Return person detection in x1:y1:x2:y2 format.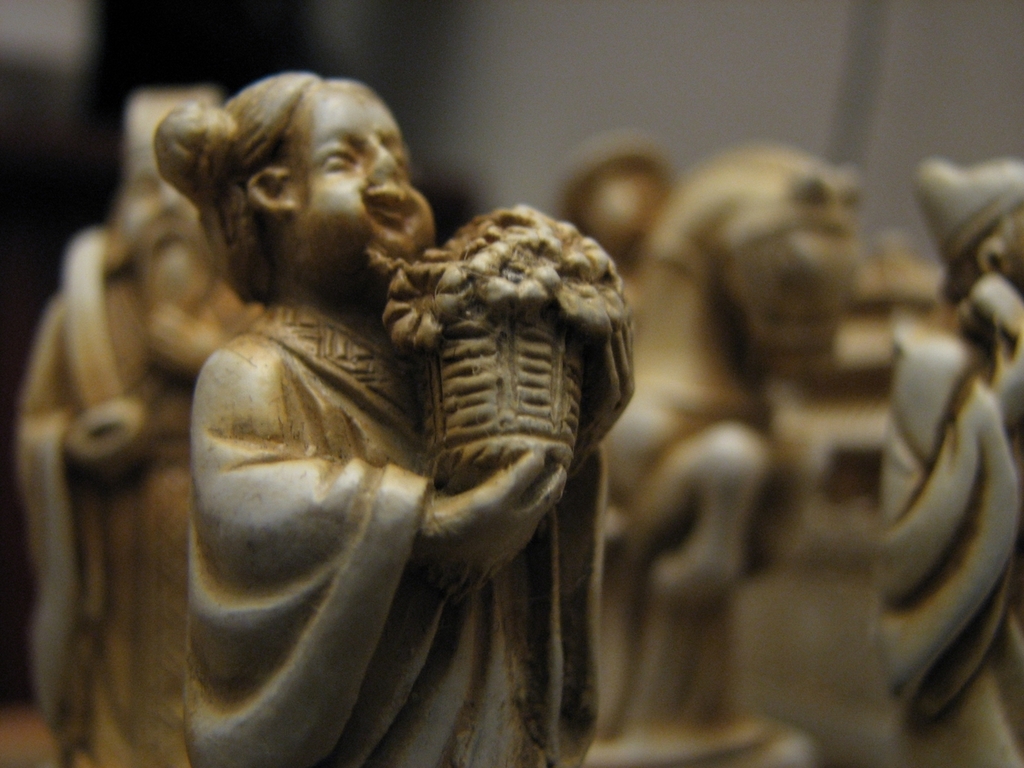
606:132:942:767.
